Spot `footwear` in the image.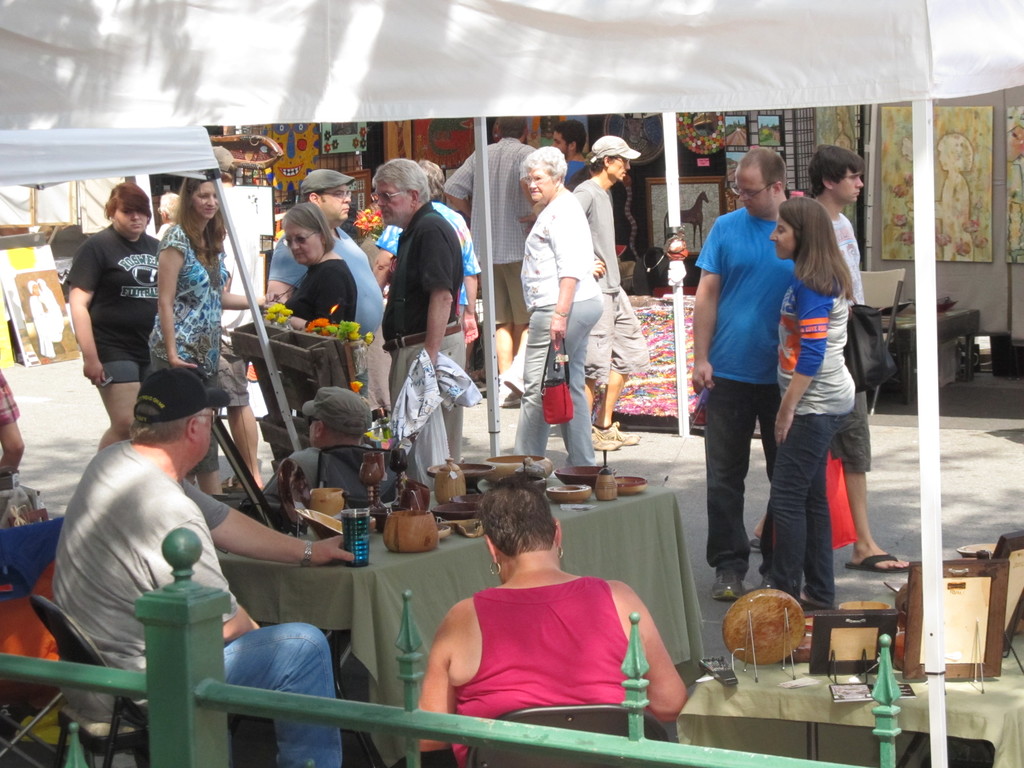
`footwear` found at <region>589, 419, 618, 452</region>.
